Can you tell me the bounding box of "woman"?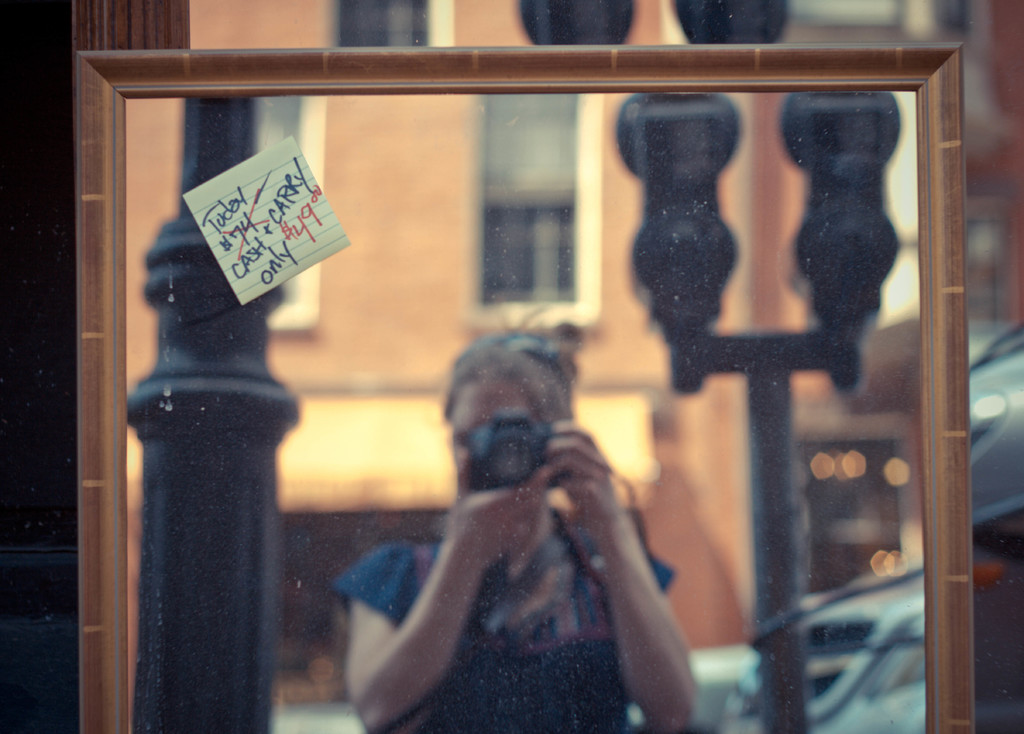
locate(330, 298, 692, 733).
